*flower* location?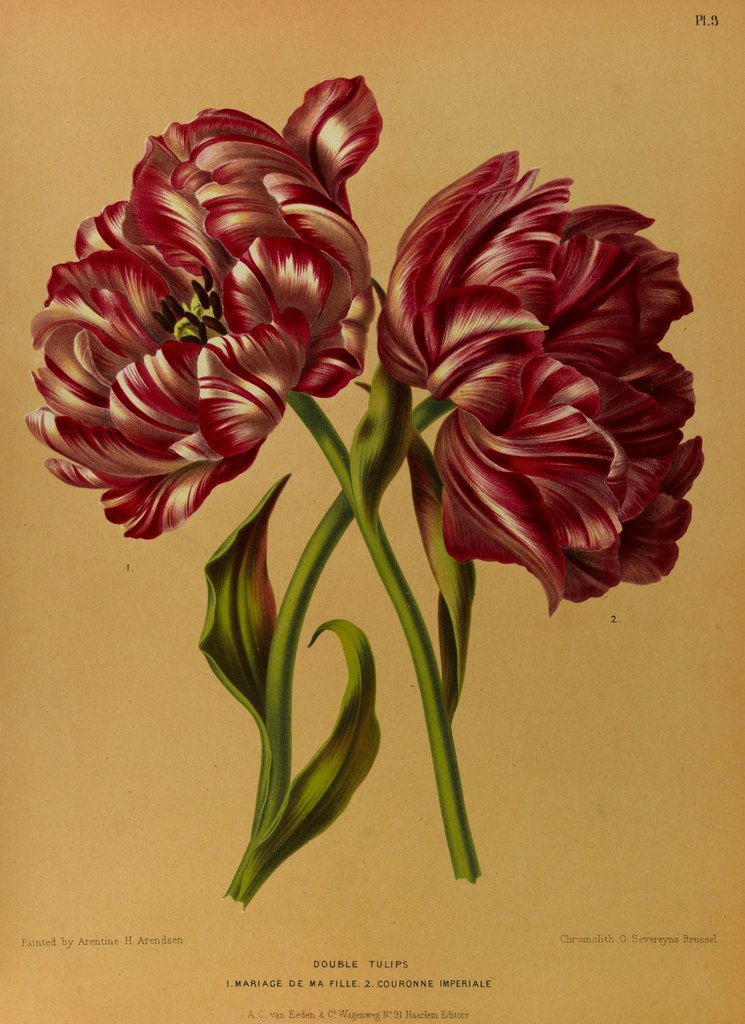
[left=362, top=147, right=709, bottom=607]
